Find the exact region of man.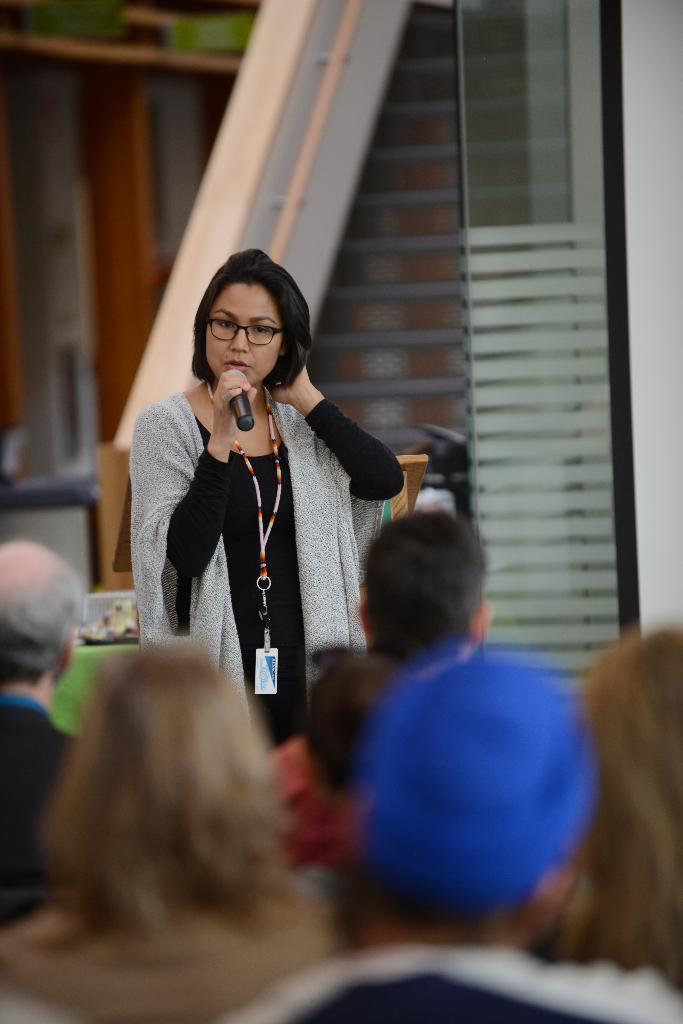
Exact region: crop(272, 507, 500, 888).
